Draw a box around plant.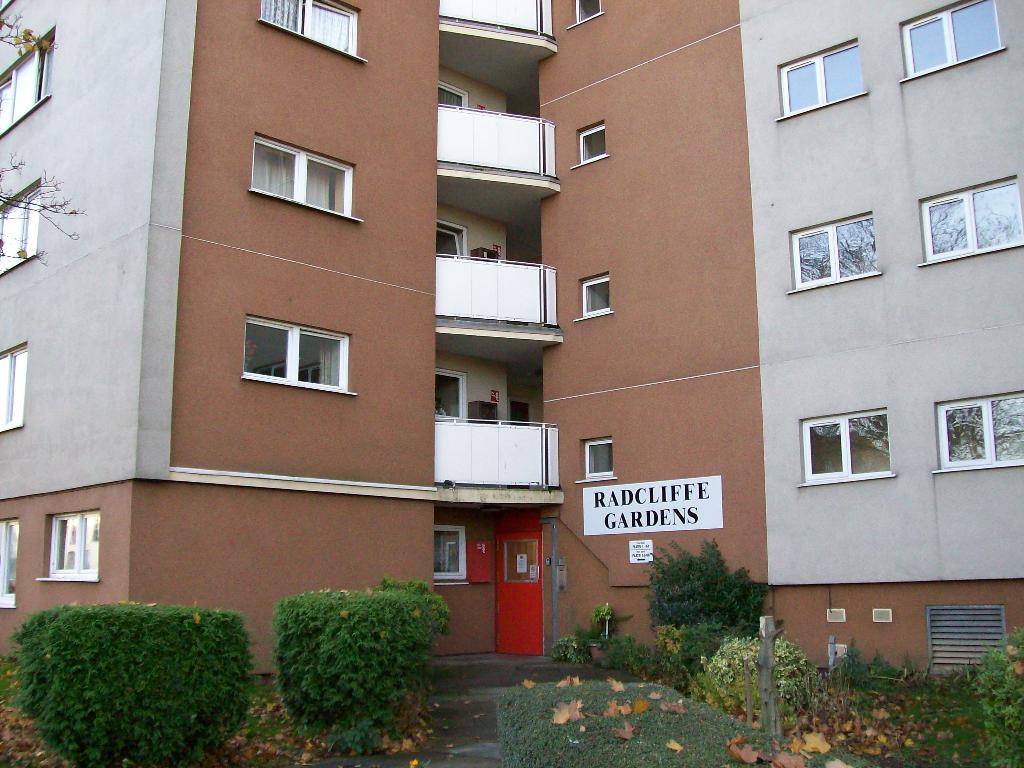
bbox=[236, 567, 455, 739].
